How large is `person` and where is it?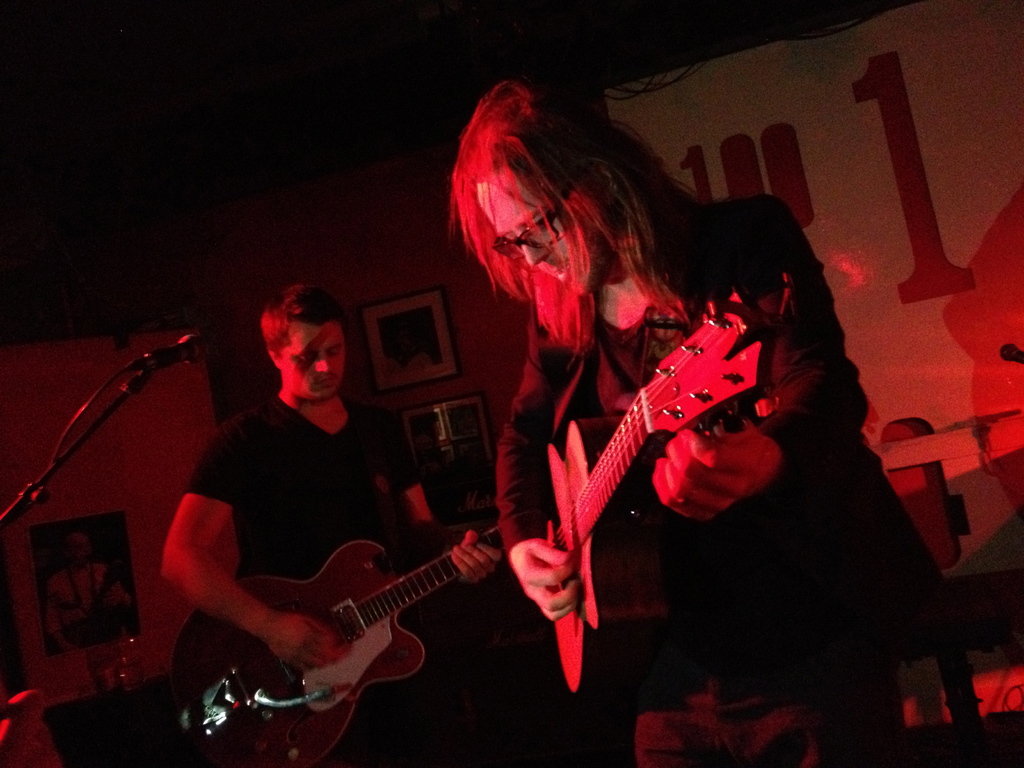
Bounding box: 177, 282, 488, 758.
